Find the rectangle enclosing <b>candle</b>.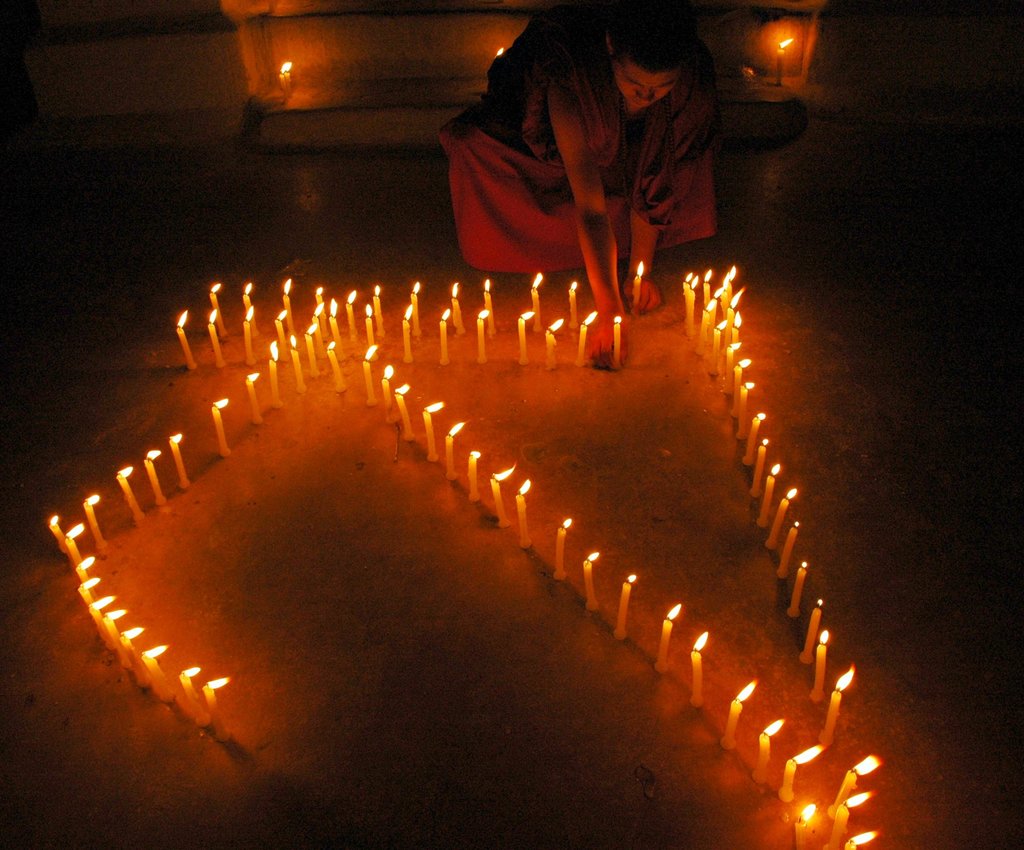
l=453, t=279, r=470, b=336.
